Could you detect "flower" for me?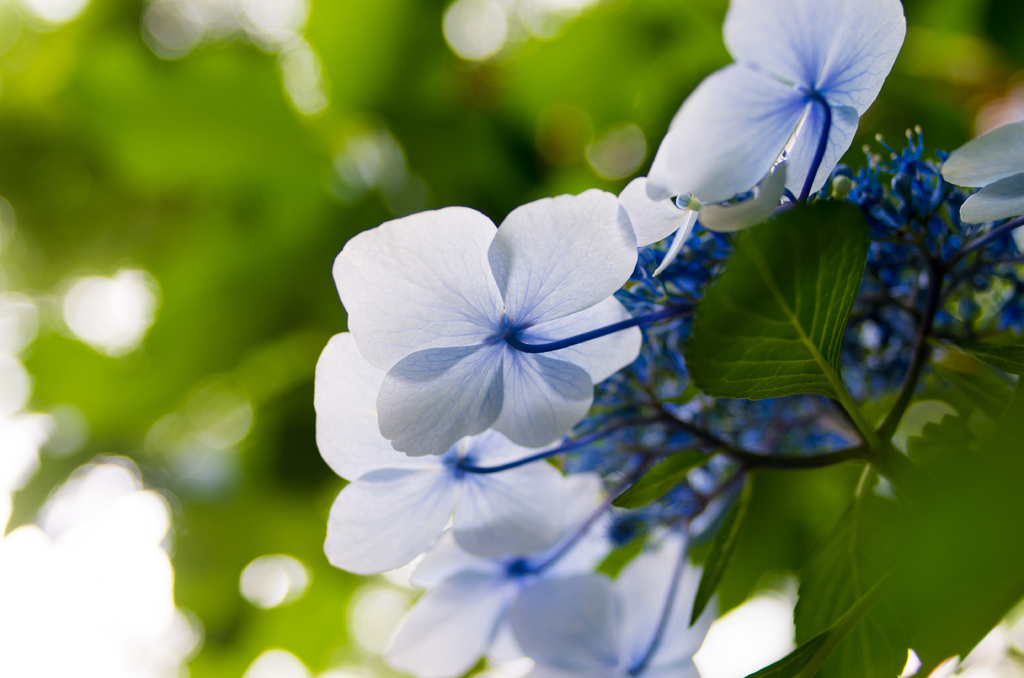
Detection result: 319, 328, 607, 563.
